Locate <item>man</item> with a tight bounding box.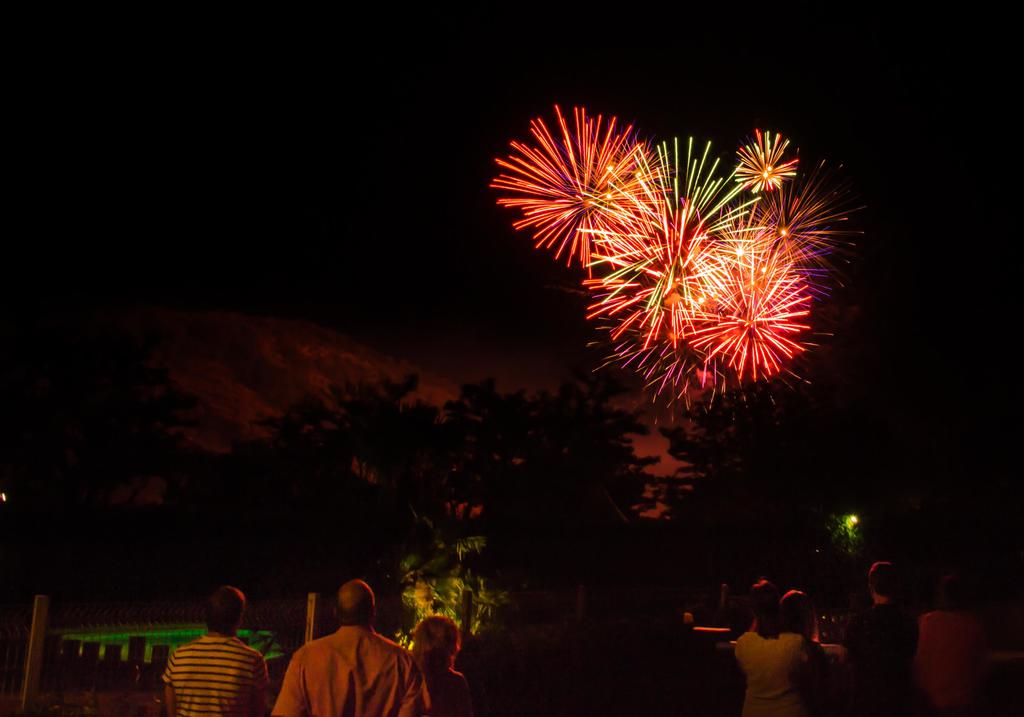
<region>269, 592, 424, 716</region>.
